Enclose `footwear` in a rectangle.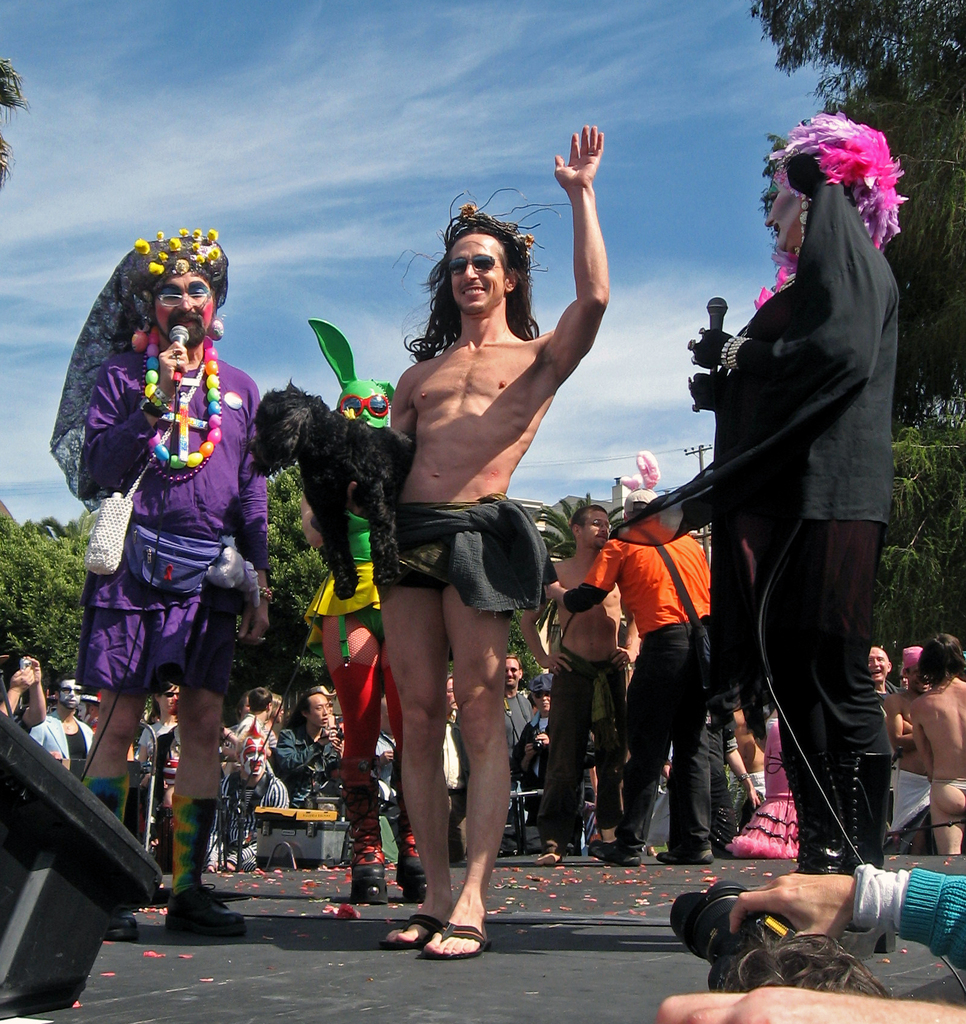
bbox=(588, 839, 642, 867).
